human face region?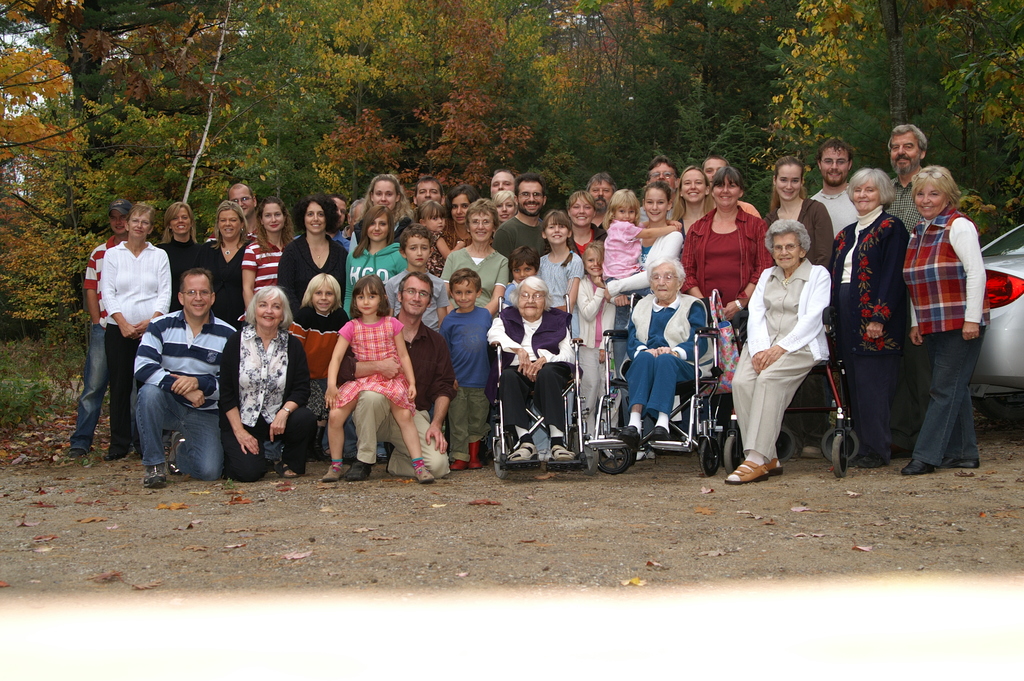
{"left": 592, "top": 178, "right": 612, "bottom": 211}
